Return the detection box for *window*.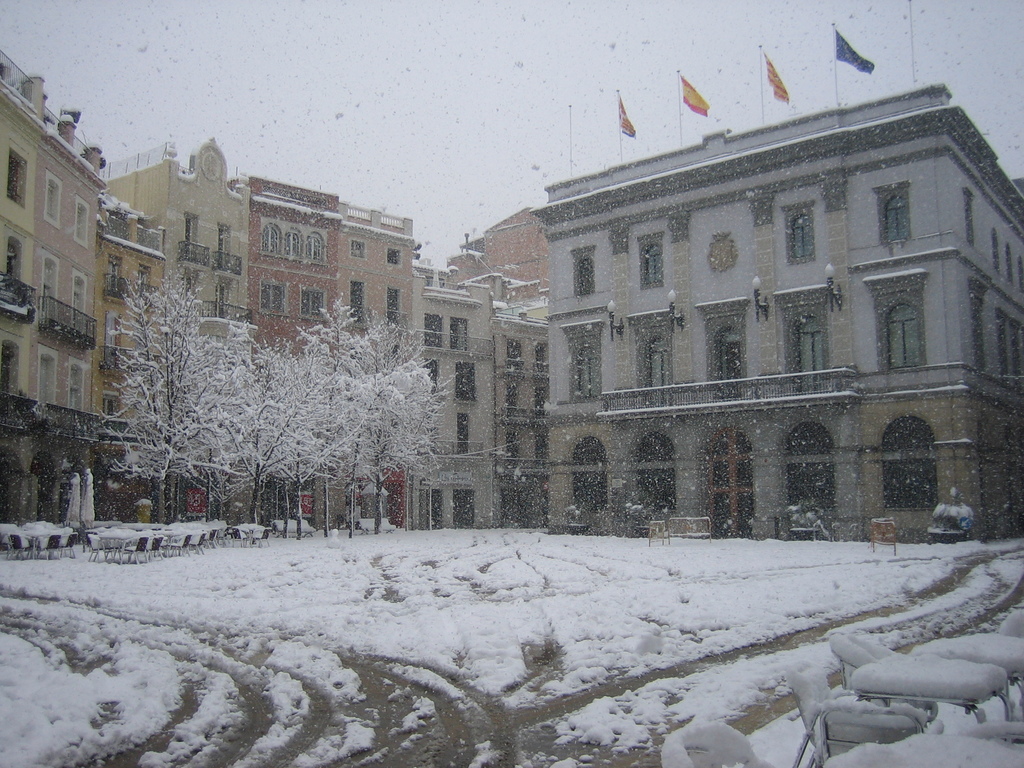
456/364/477/401.
